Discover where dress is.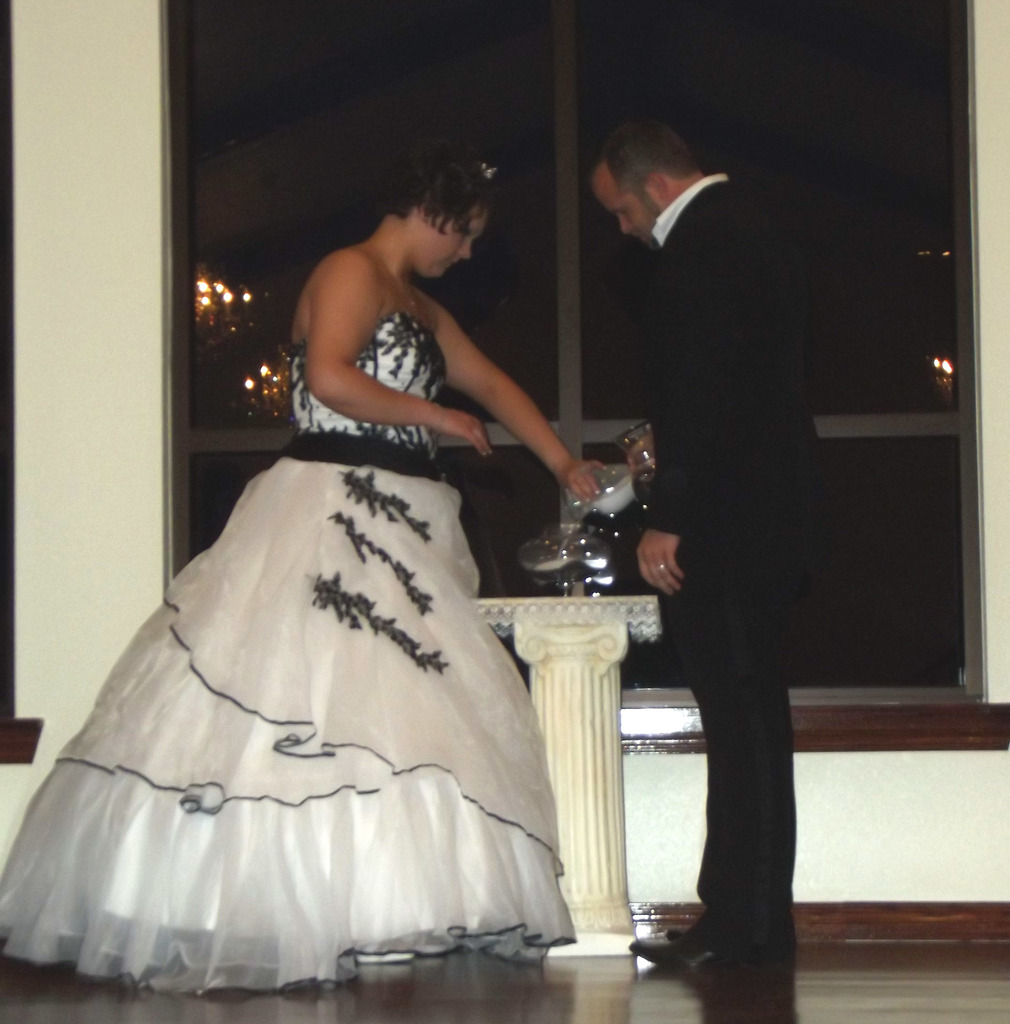
Discovered at <region>0, 309, 574, 995</region>.
